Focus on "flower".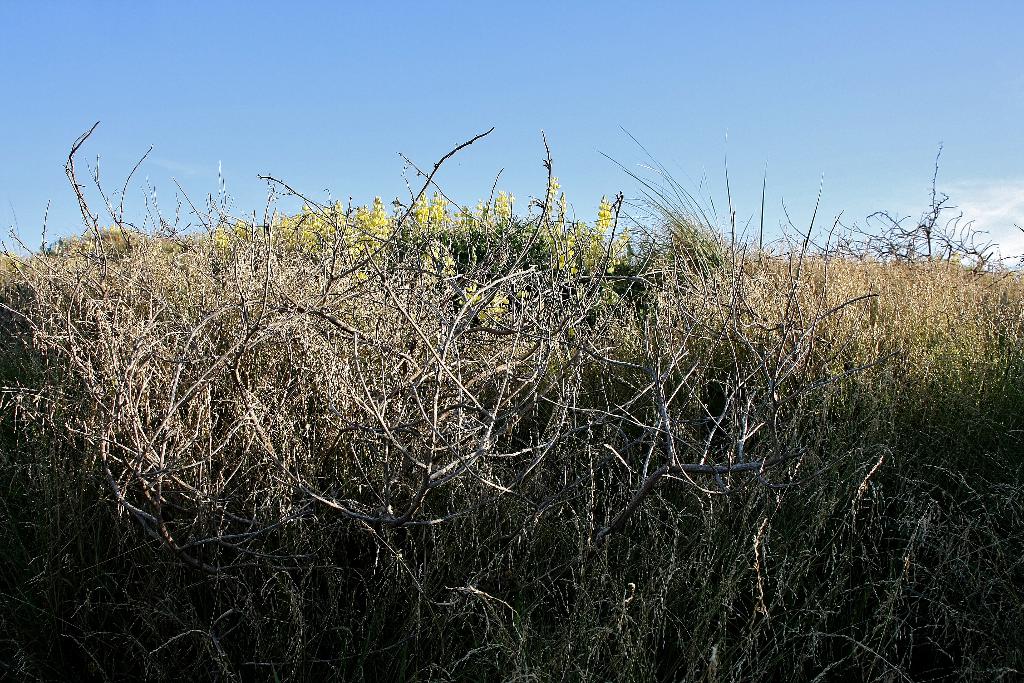
Focused at [548, 174, 559, 192].
